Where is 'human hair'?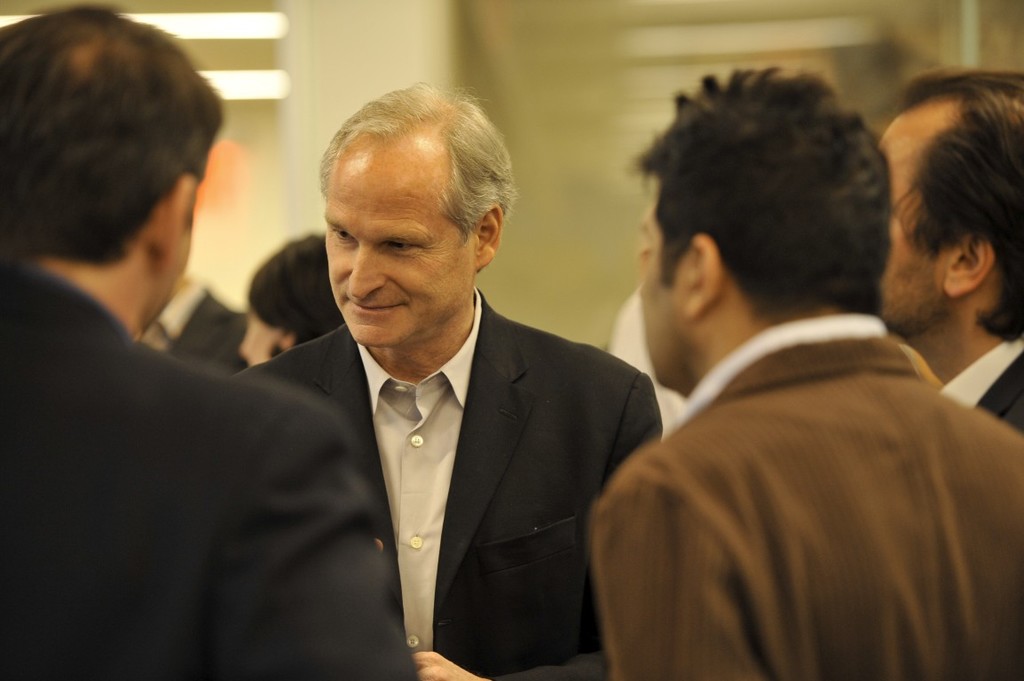
crop(637, 65, 894, 326).
